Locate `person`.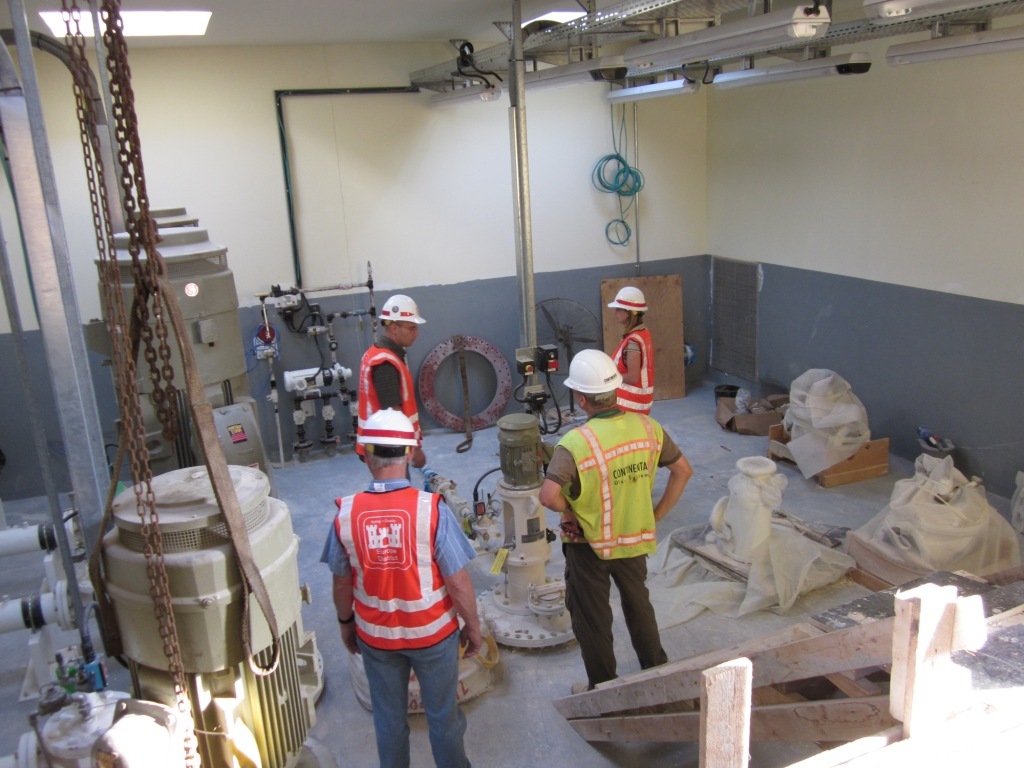
Bounding box: crop(318, 403, 479, 766).
